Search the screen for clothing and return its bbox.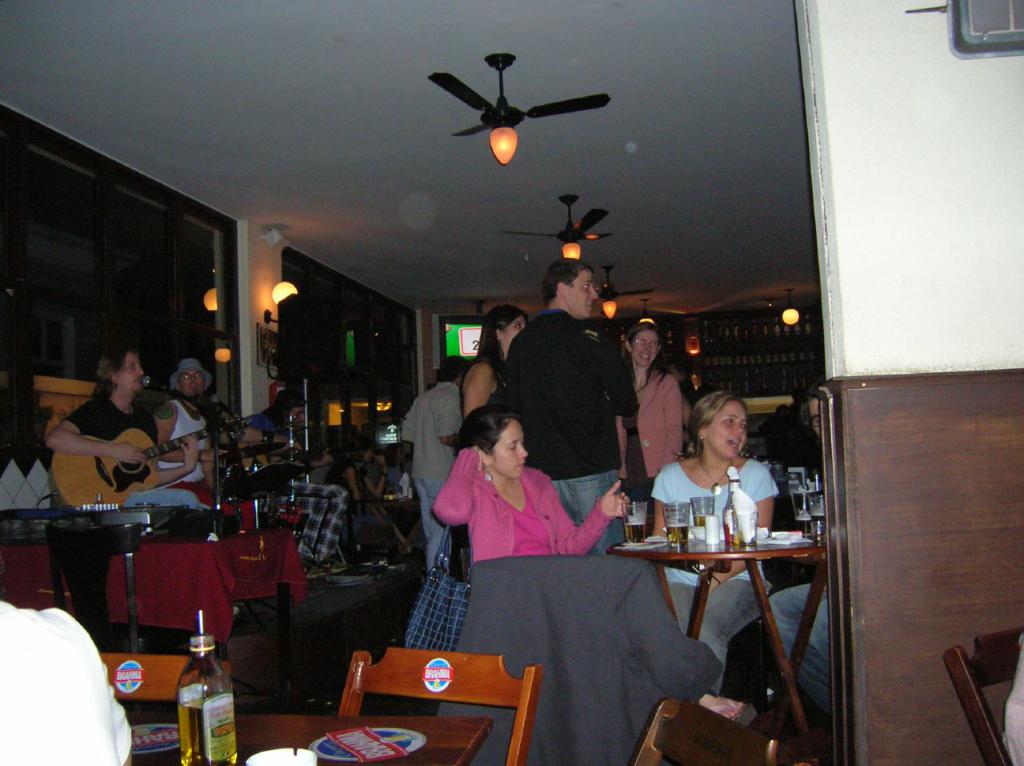
Found: (154, 394, 222, 501).
